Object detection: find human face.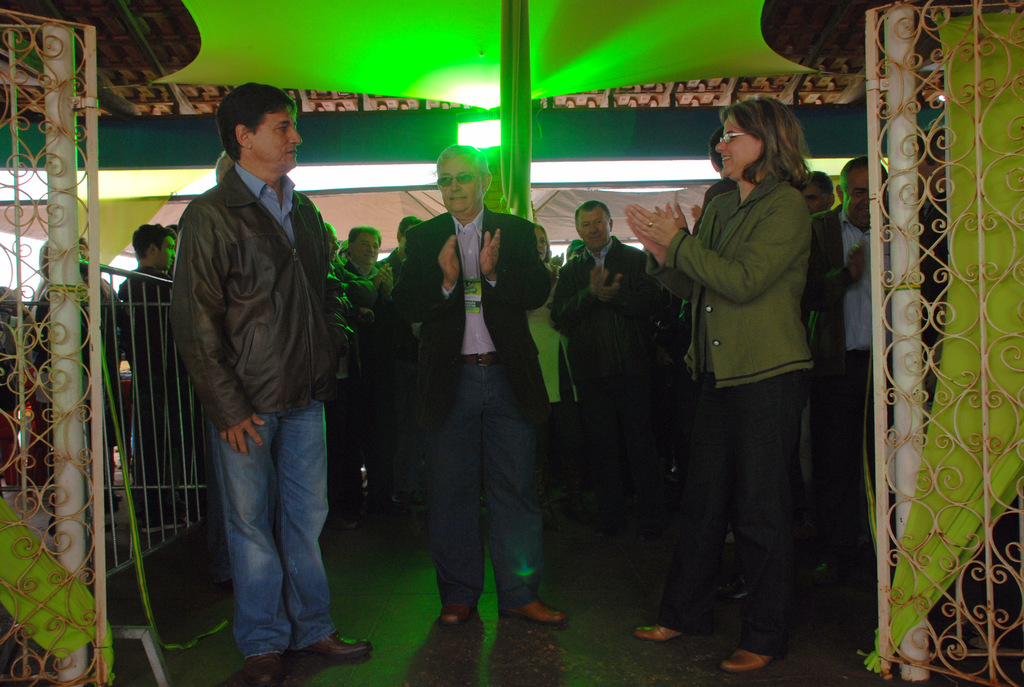
<box>436,159,483,217</box>.
